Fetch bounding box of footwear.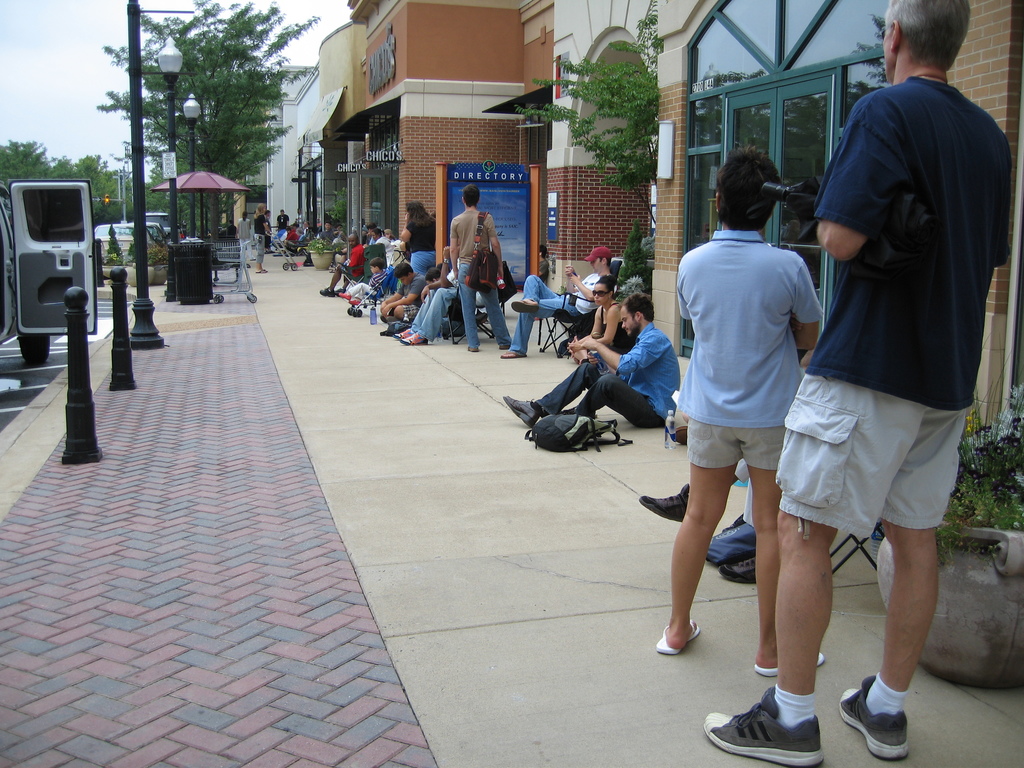
Bbox: crop(838, 674, 912, 760).
